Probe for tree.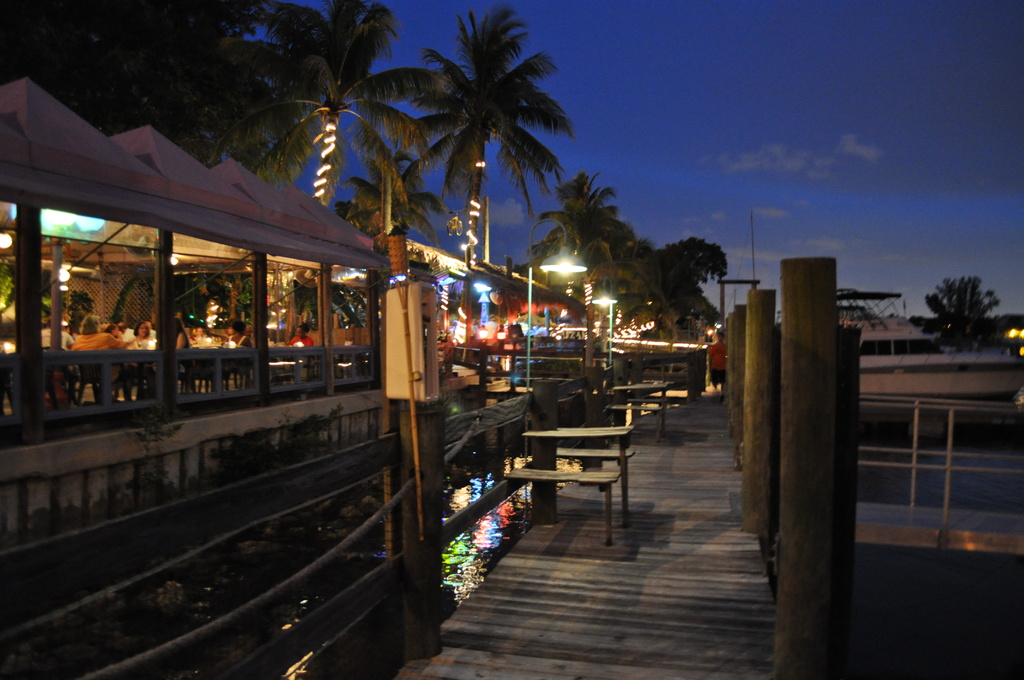
Probe result: 355,4,573,247.
